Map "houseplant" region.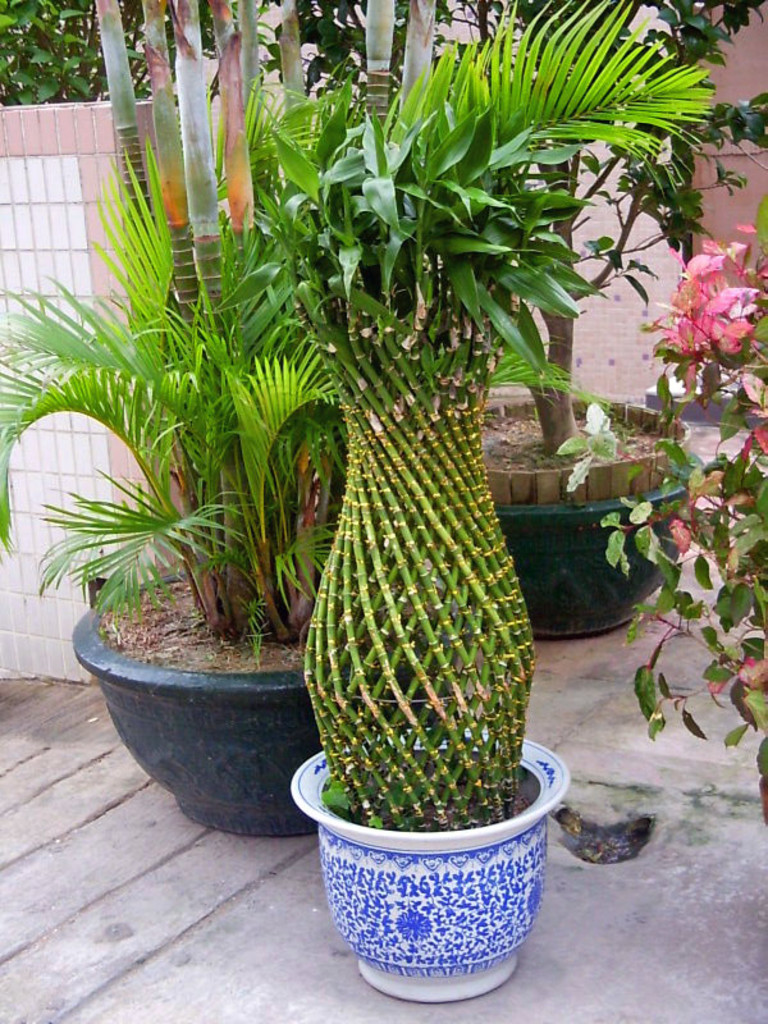
Mapped to box=[0, 65, 387, 841].
